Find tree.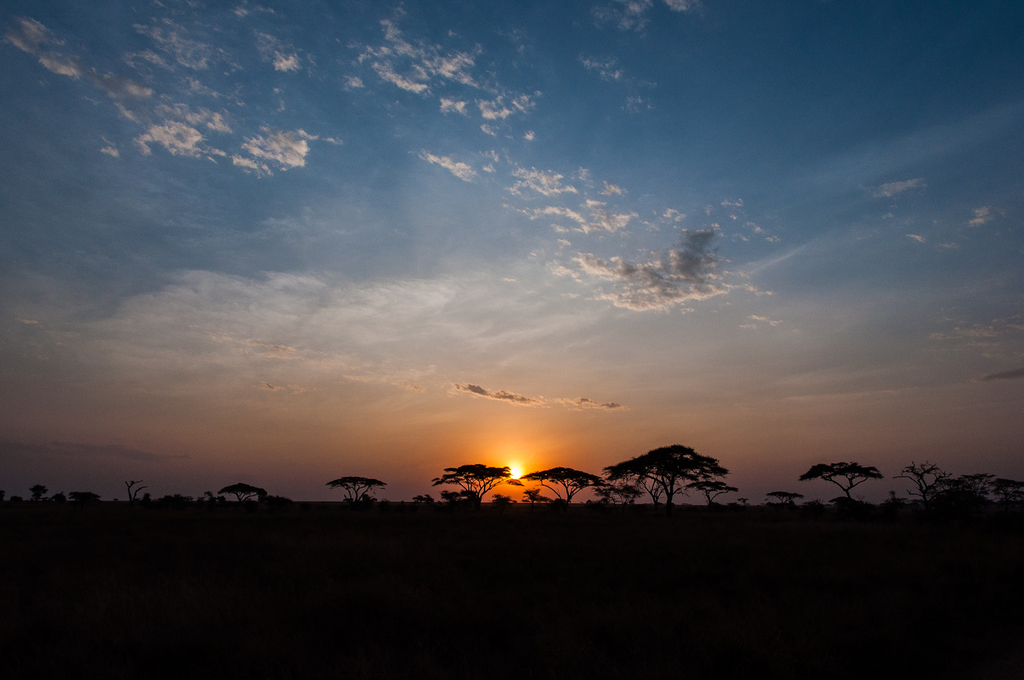
{"left": 796, "top": 459, "right": 883, "bottom": 506}.
